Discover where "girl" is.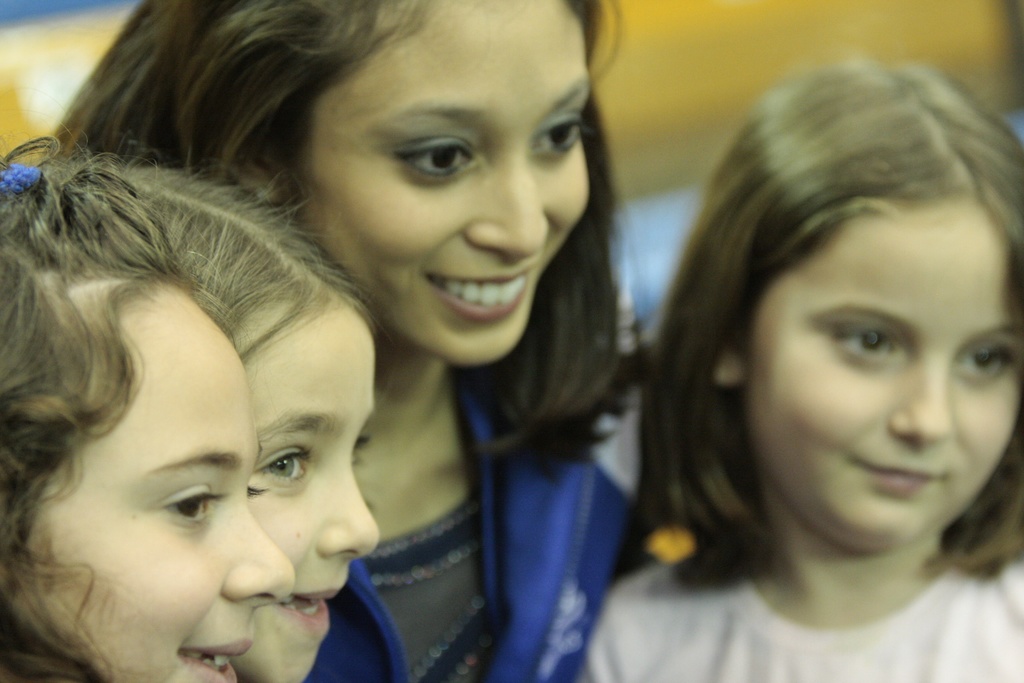
Discovered at <box>140,162,378,682</box>.
